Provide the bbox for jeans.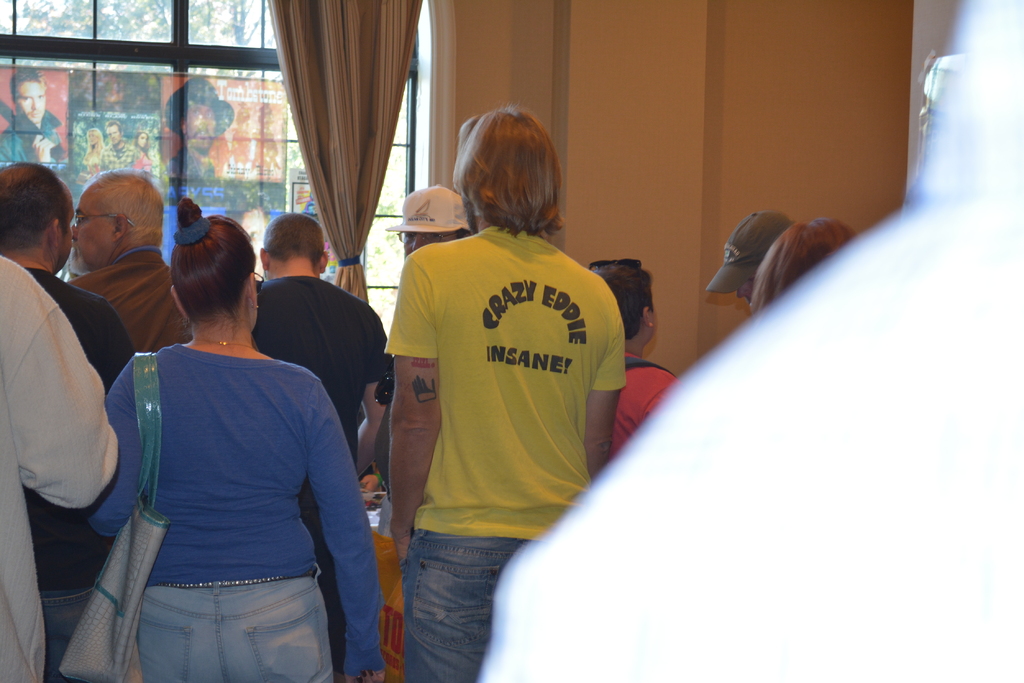
box(40, 583, 94, 682).
